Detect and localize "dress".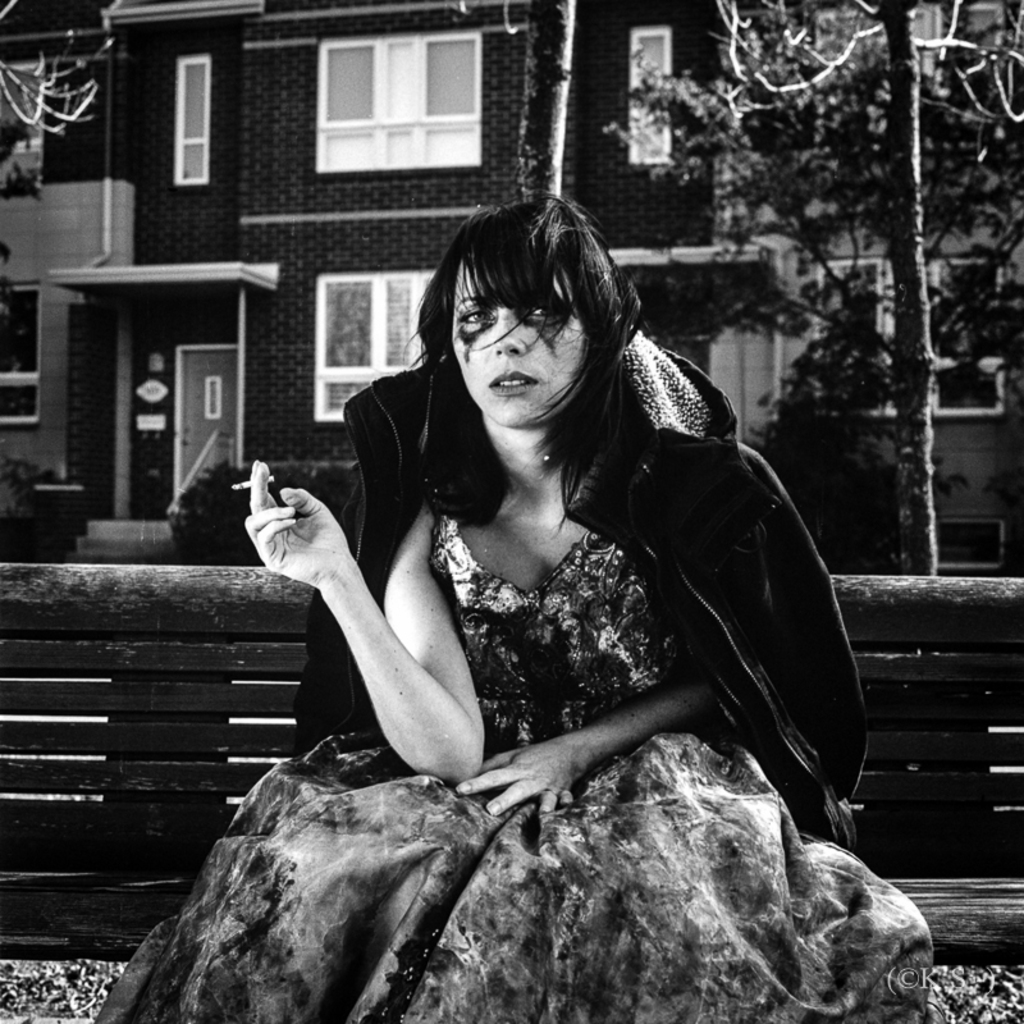
Localized at detection(93, 507, 932, 1023).
